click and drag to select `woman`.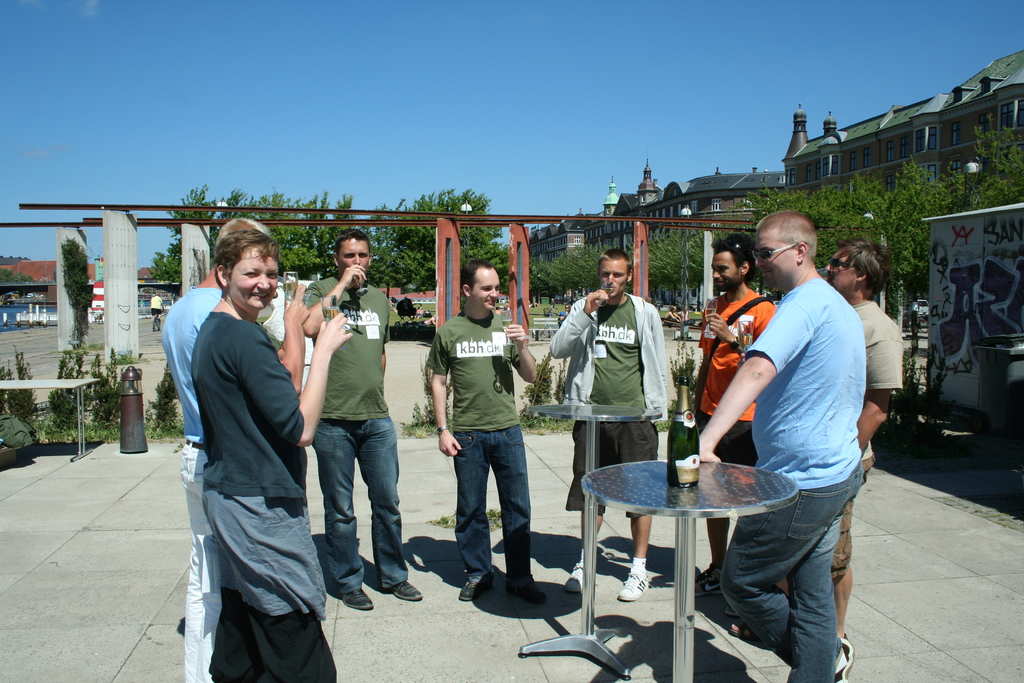
Selection: {"x1": 166, "y1": 197, "x2": 332, "y2": 682}.
